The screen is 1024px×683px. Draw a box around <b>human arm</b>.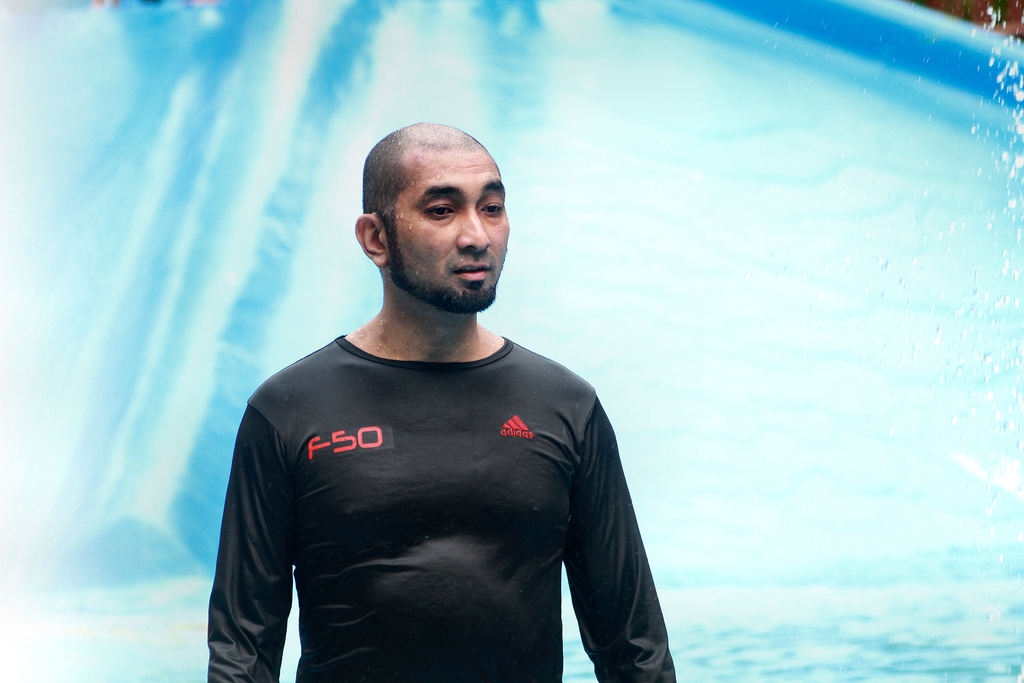
left=555, top=401, right=651, bottom=670.
